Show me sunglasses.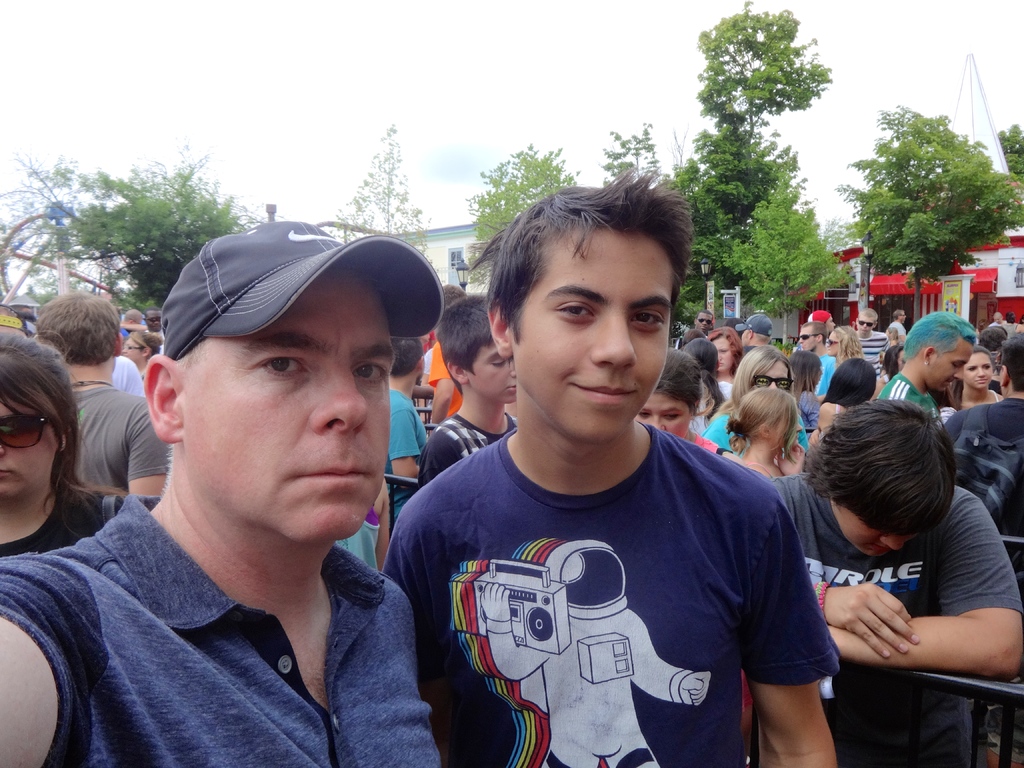
sunglasses is here: BBox(854, 318, 875, 326).
